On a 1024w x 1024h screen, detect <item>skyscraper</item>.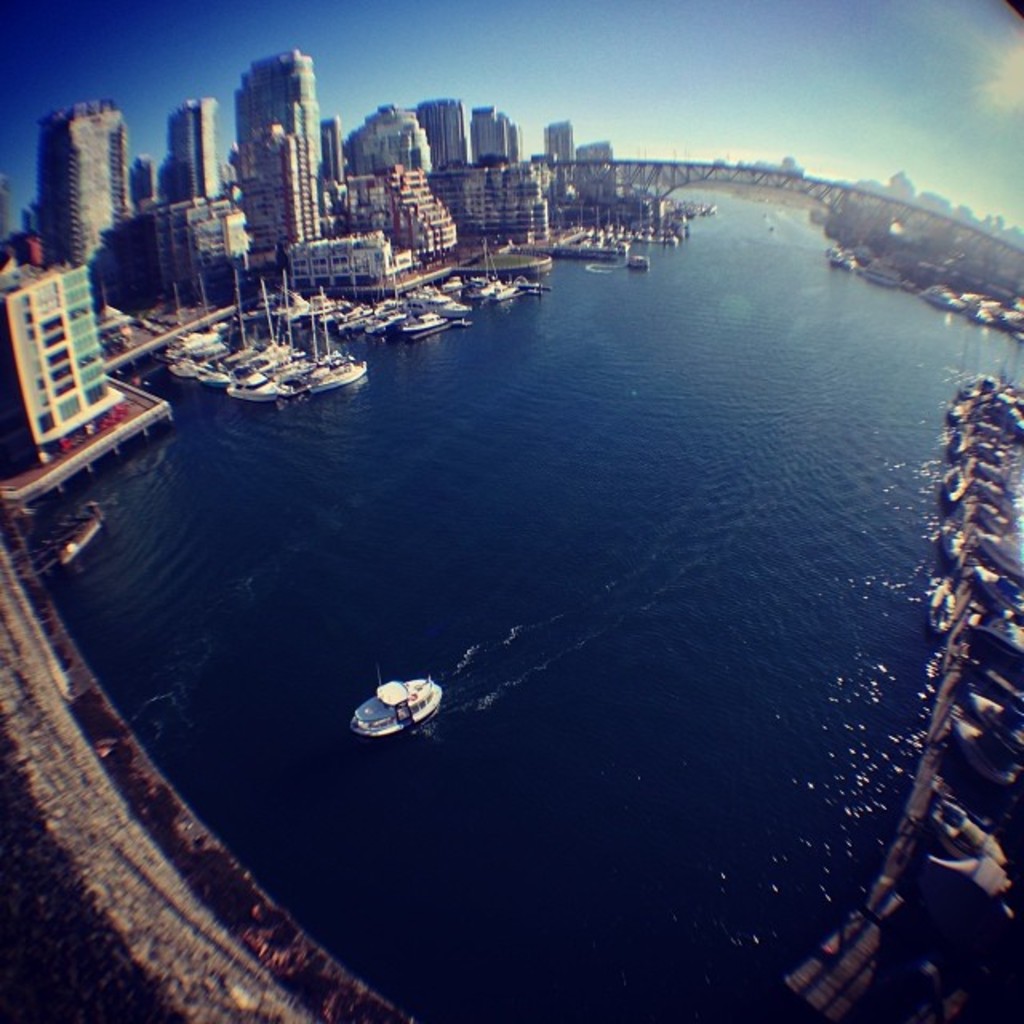
[466, 106, 520, 168].
